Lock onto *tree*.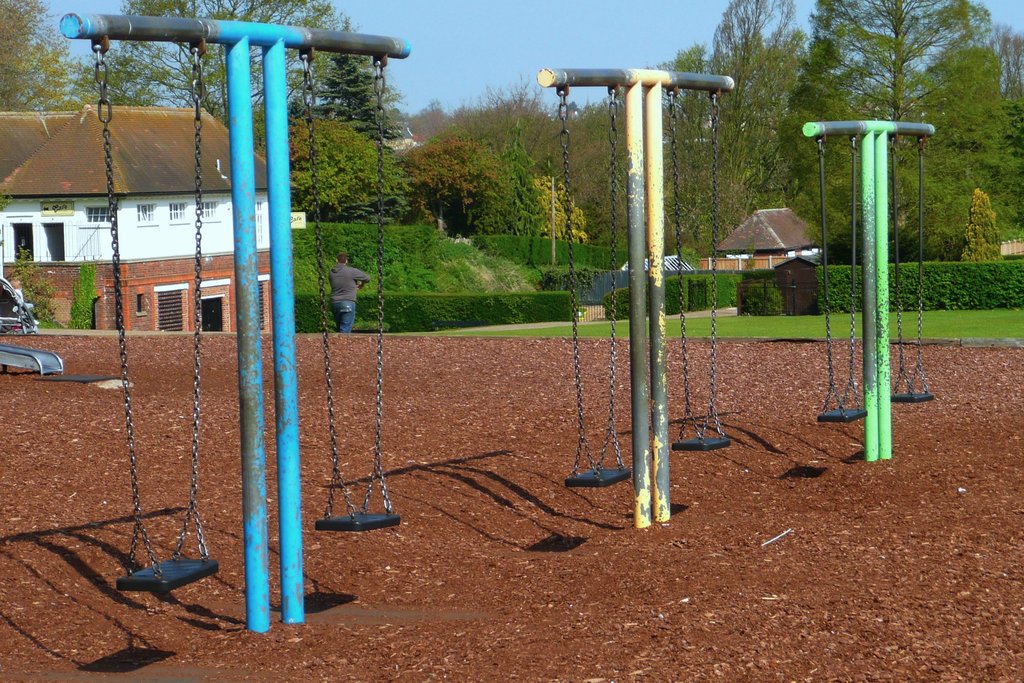
Locked: {"x1": 476, "y1": 113, "x2": 557, "y2": 252}.
